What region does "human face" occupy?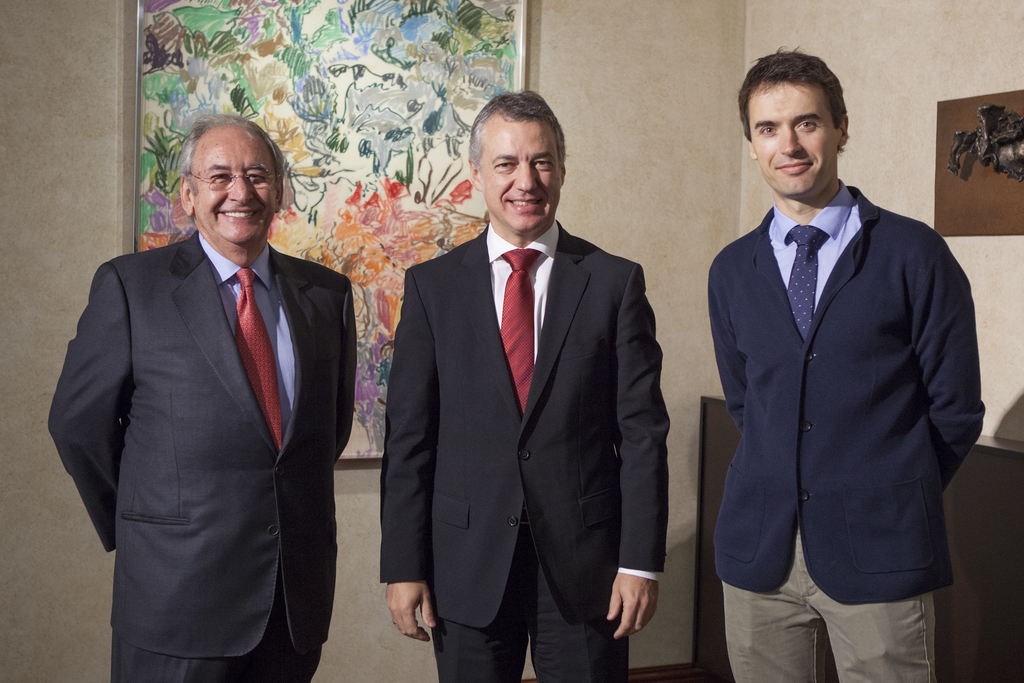
[473, 119, 558, 233].
